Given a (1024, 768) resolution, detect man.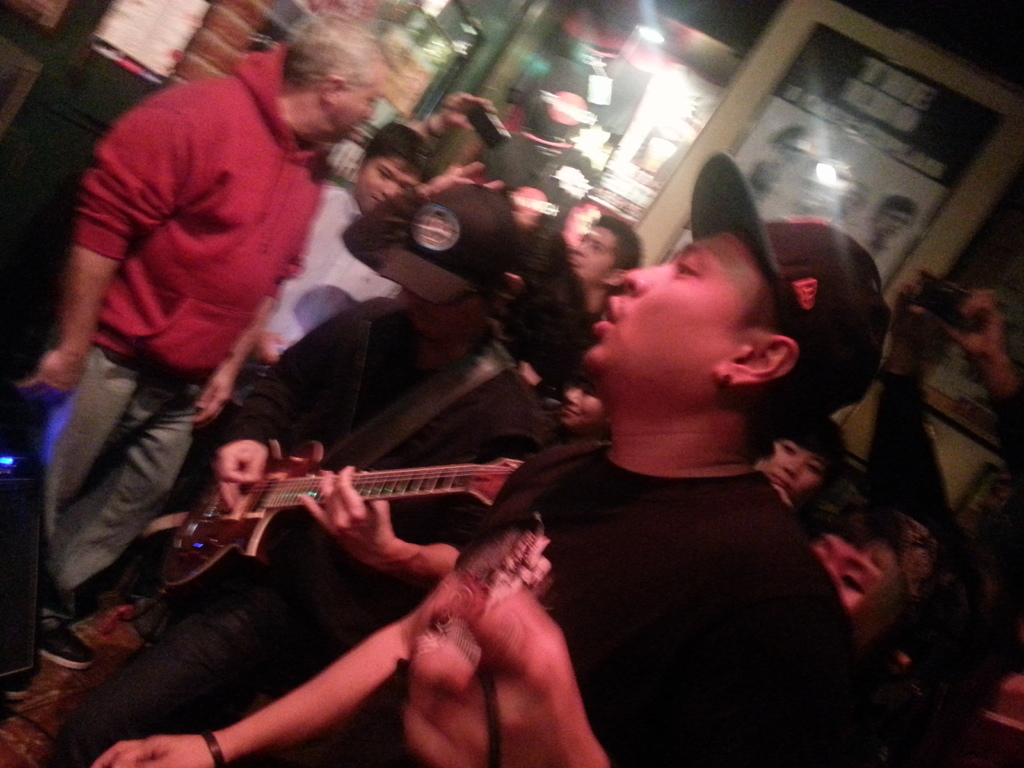
box=[188, 120, 438, 467].
